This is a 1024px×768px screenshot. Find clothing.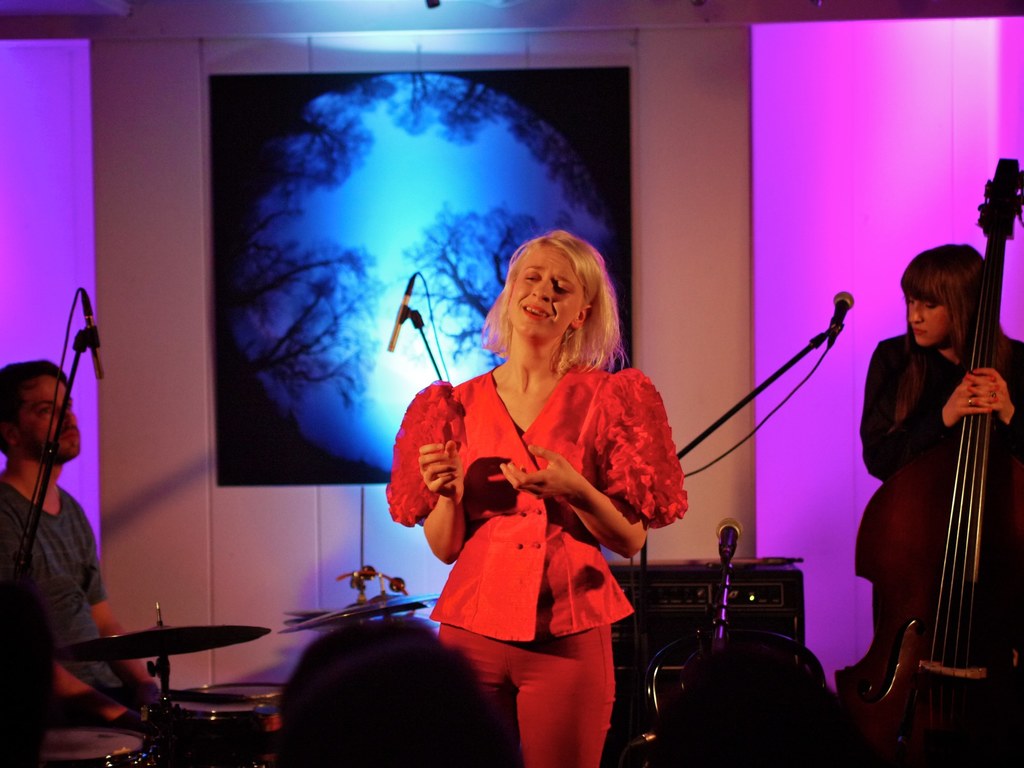
Bounding box: rect(0, 475, 134, 710).
